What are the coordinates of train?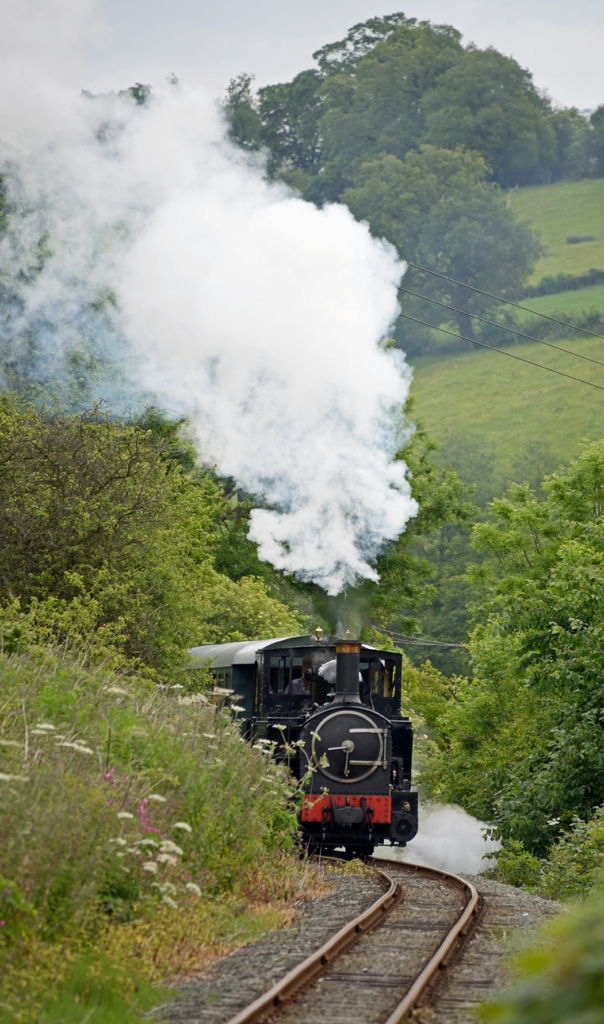
(x1=186, y1=620, x2=415, y2=860).
